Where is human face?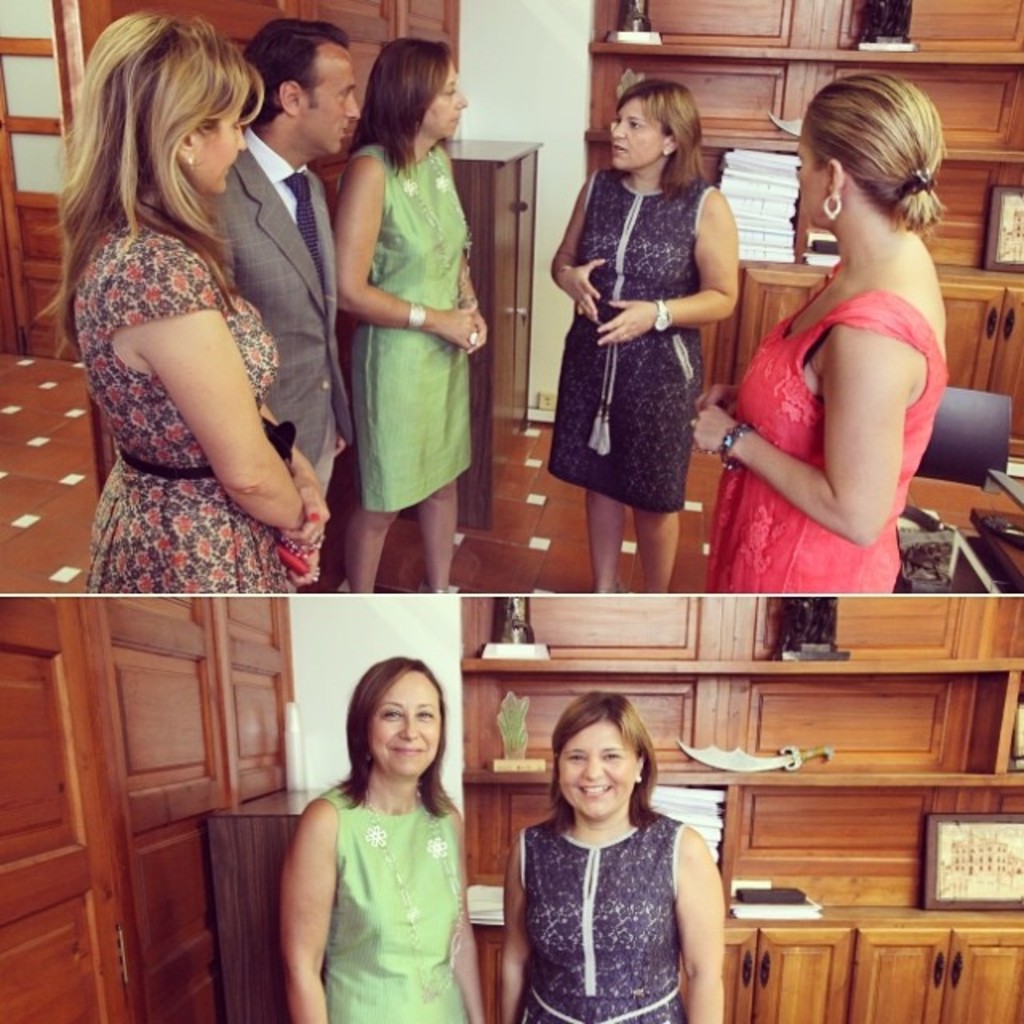
616, 96, 662, 174.
